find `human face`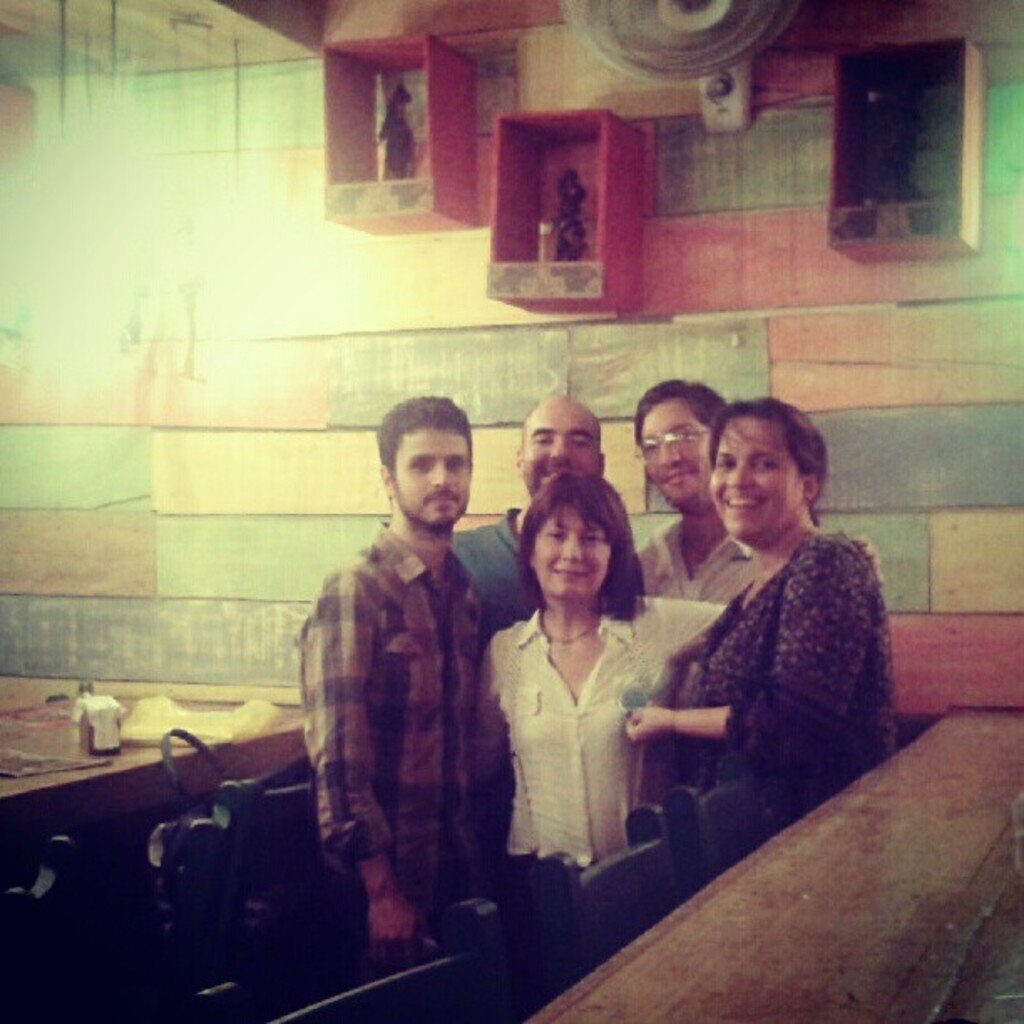
bbox=[537, 505, 607, 601]
